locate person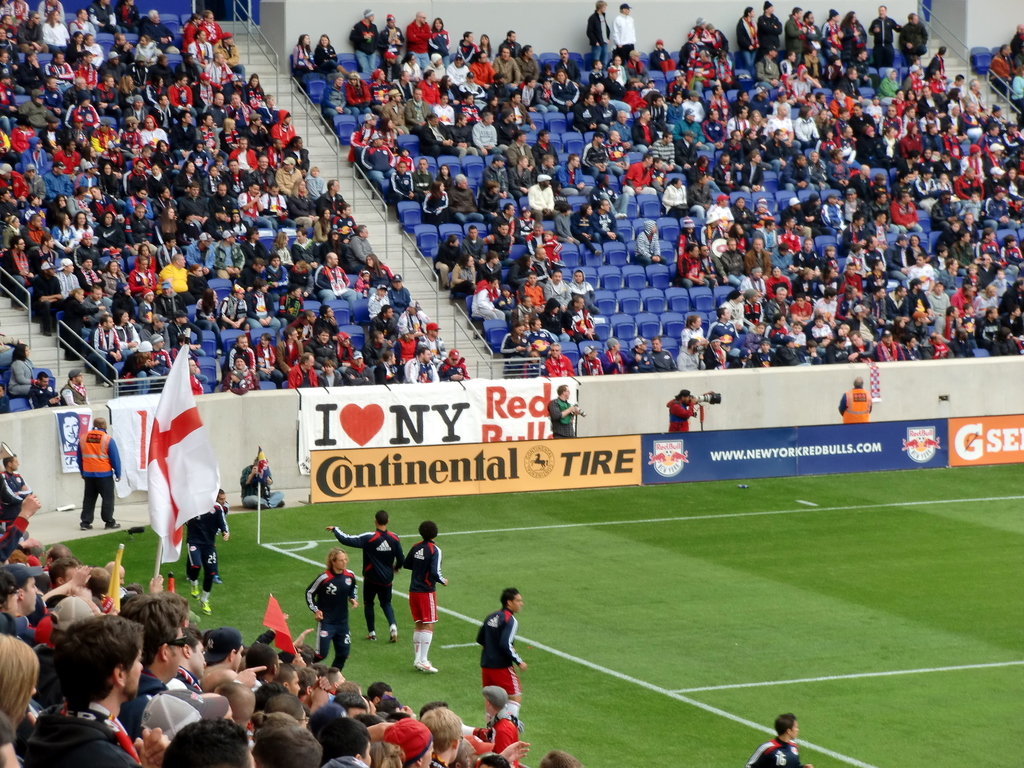
(x1=756, y1=0, x2=789, y2=61)
